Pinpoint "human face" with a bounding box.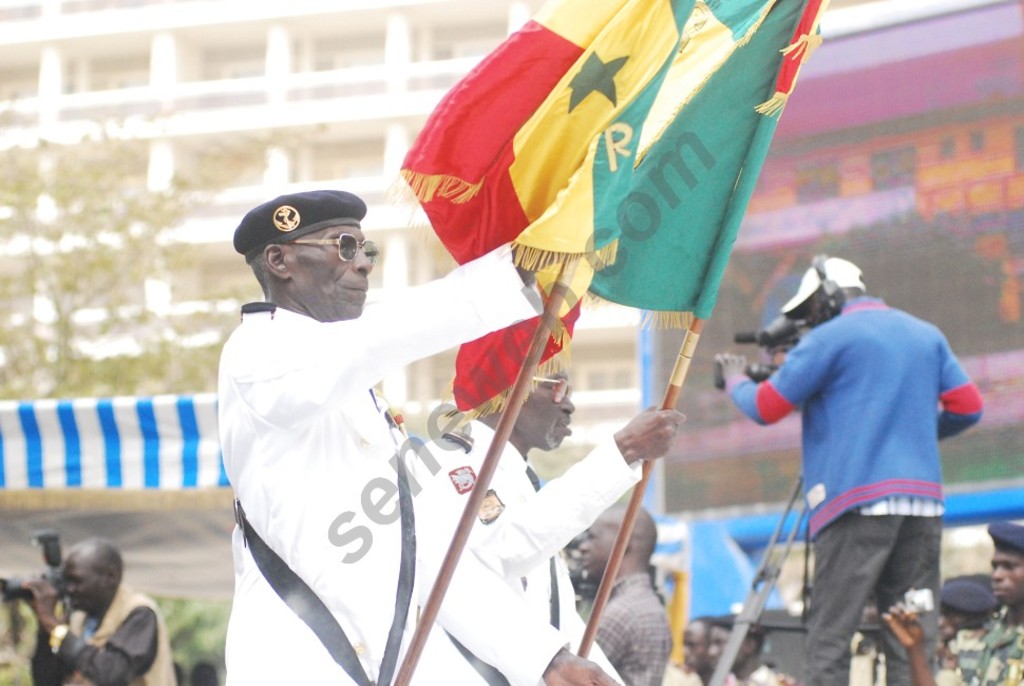
986 546 1023 606.
